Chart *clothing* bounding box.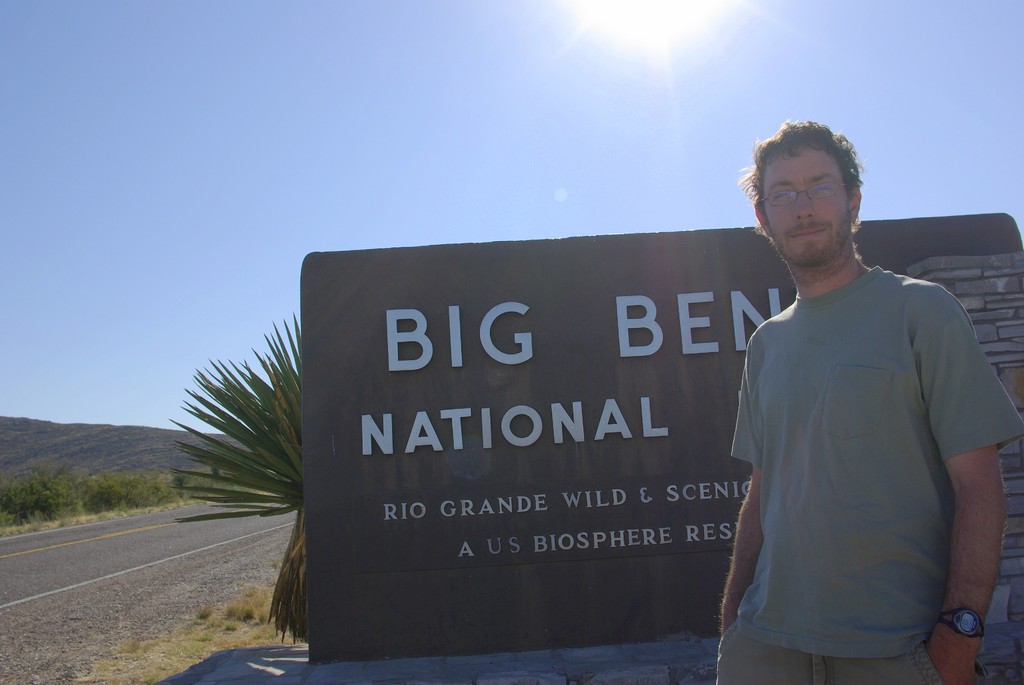
Charted: [717,232,993,678].
